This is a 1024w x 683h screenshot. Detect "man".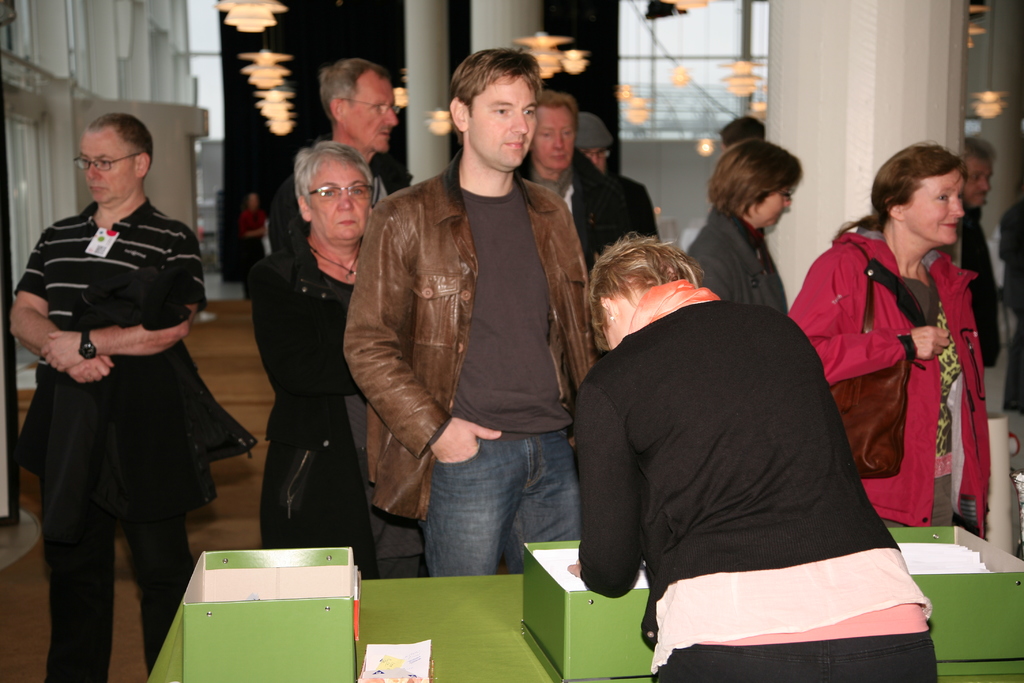
select_region(10, 114, 252, 682).
